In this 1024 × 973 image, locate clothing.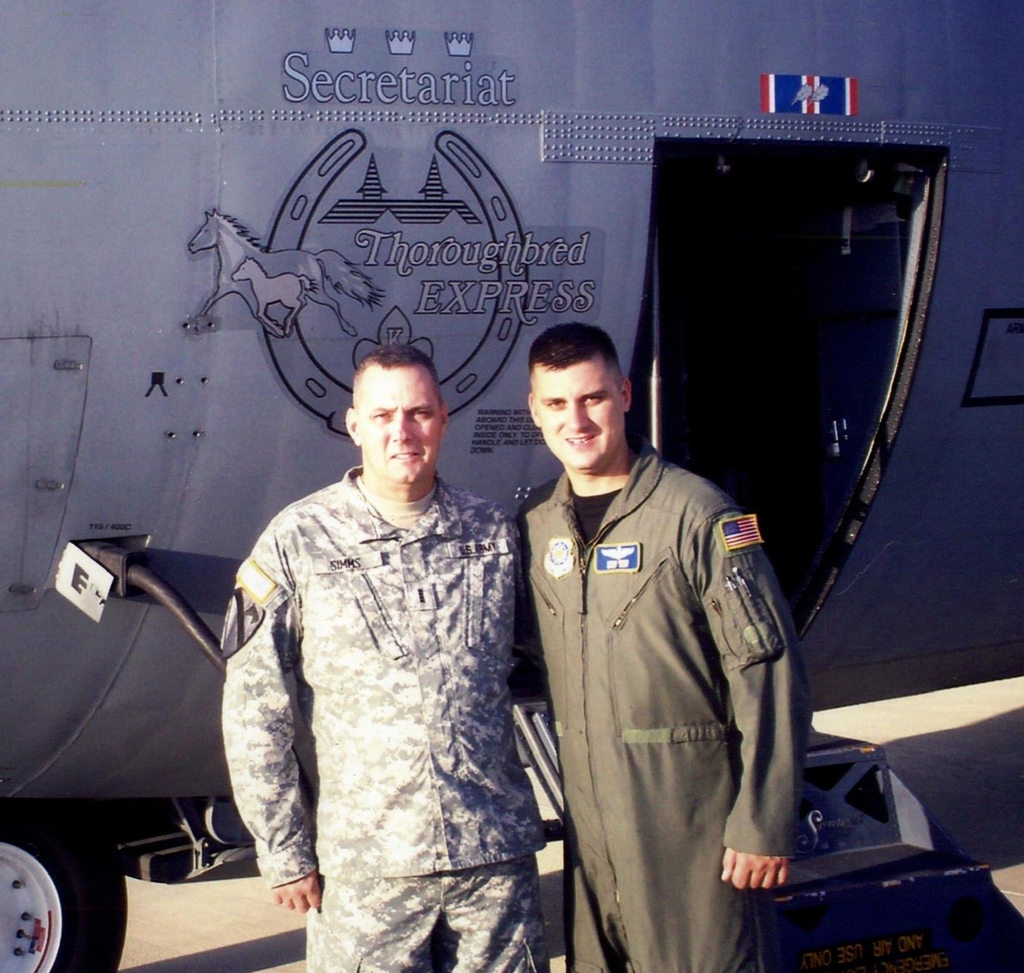
Bounding box: left=512, top=452, right=815, bottom=972.
